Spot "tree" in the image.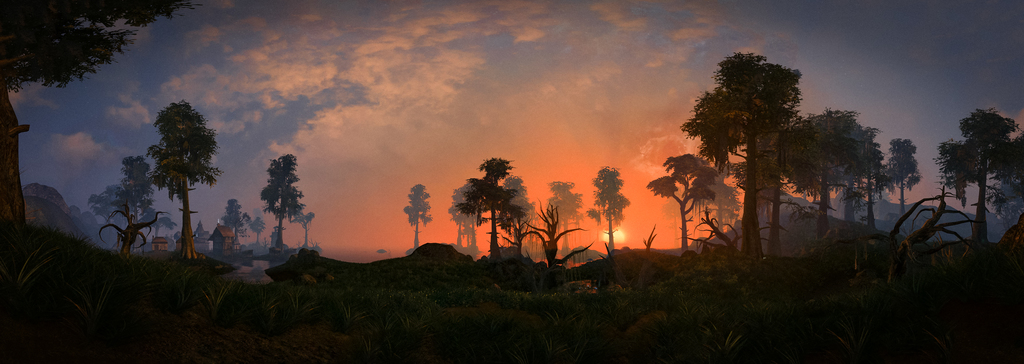
"tree" found at (220, 197, 252, 252).
